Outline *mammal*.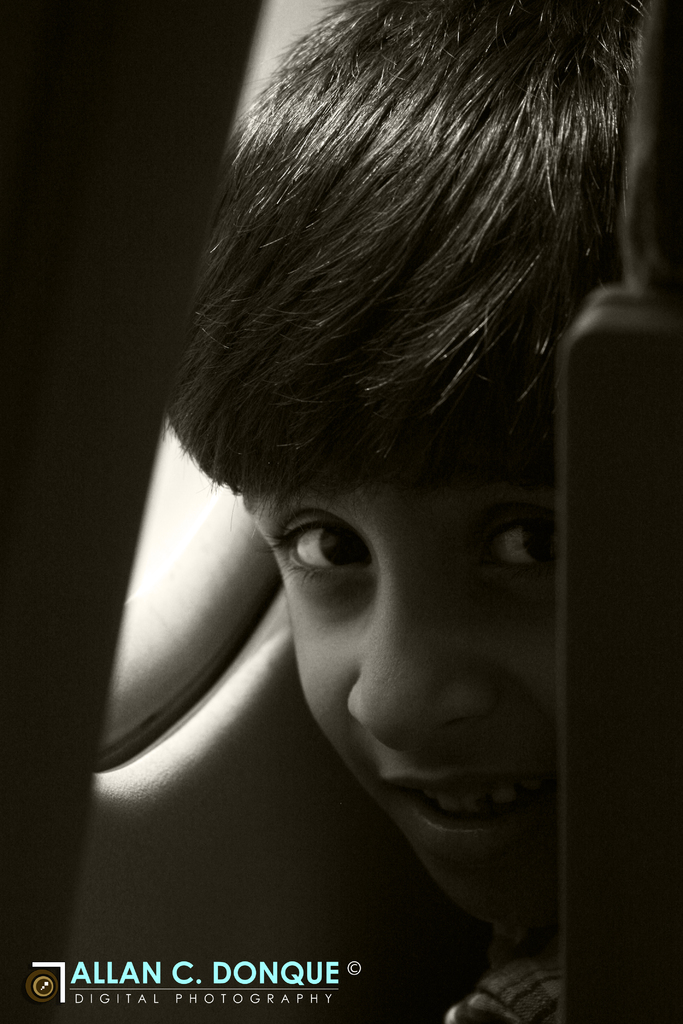
Outline: <region>131, 28, 663, 1012</region>.
